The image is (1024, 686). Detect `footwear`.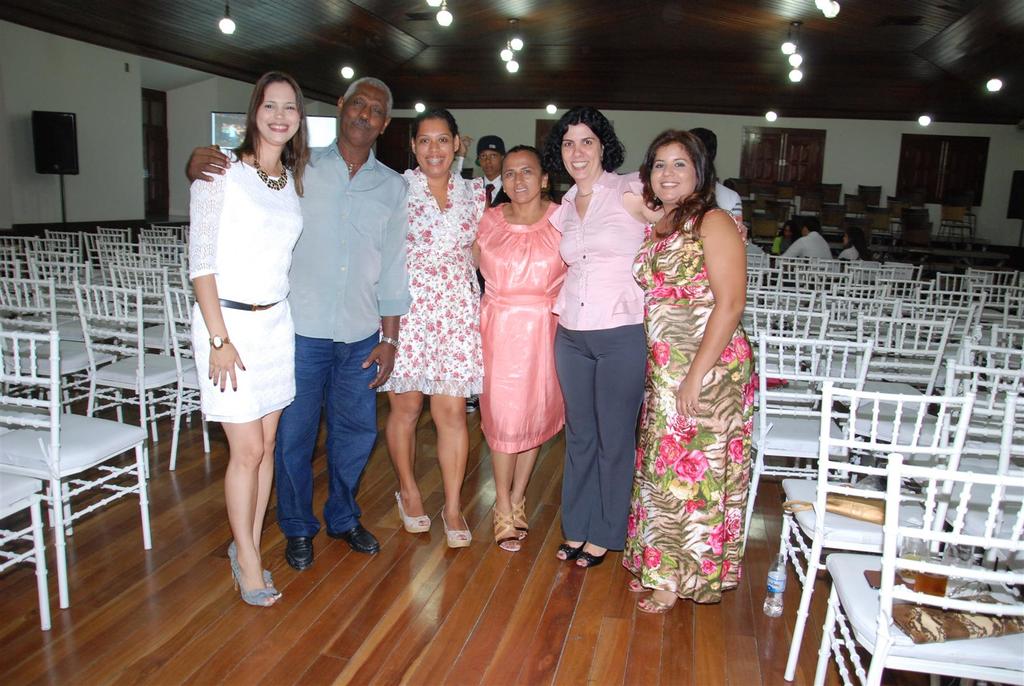
Detection: 628/578/648/593.
